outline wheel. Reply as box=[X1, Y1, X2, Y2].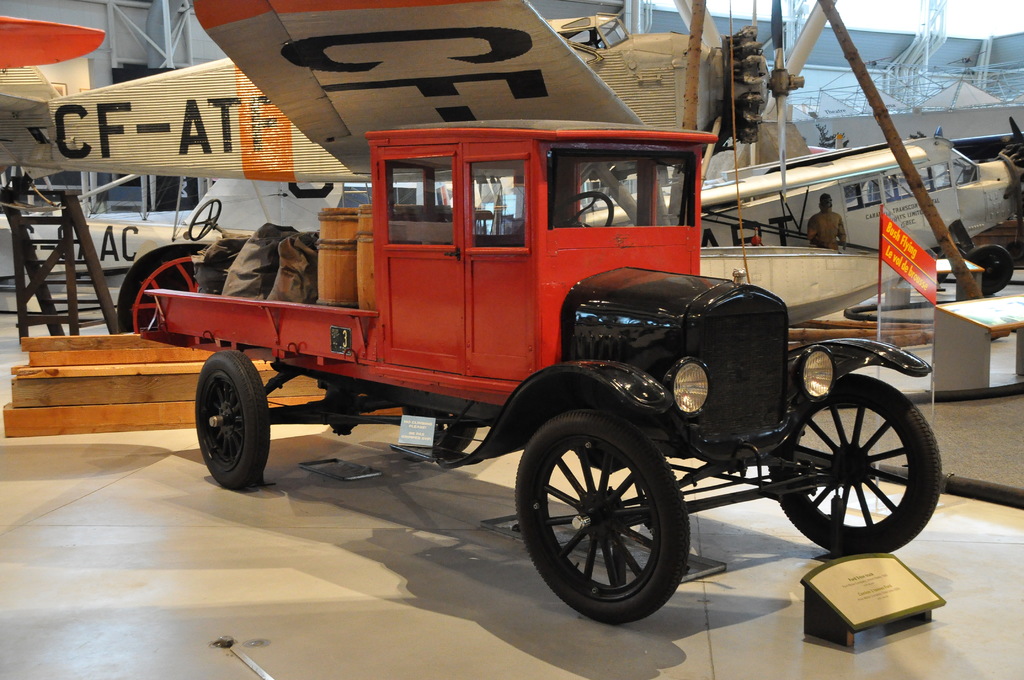
box=[971, 242, 1010, 292].
